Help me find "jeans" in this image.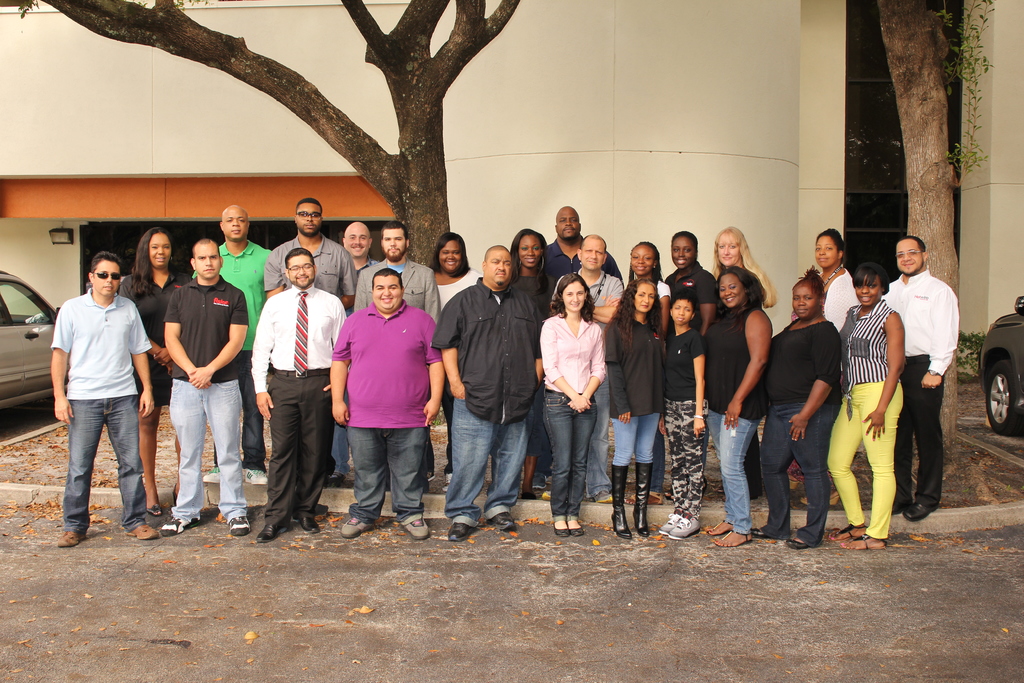
Found it: pyautogui.locateOnScreen(58, 397, 147, 532).
